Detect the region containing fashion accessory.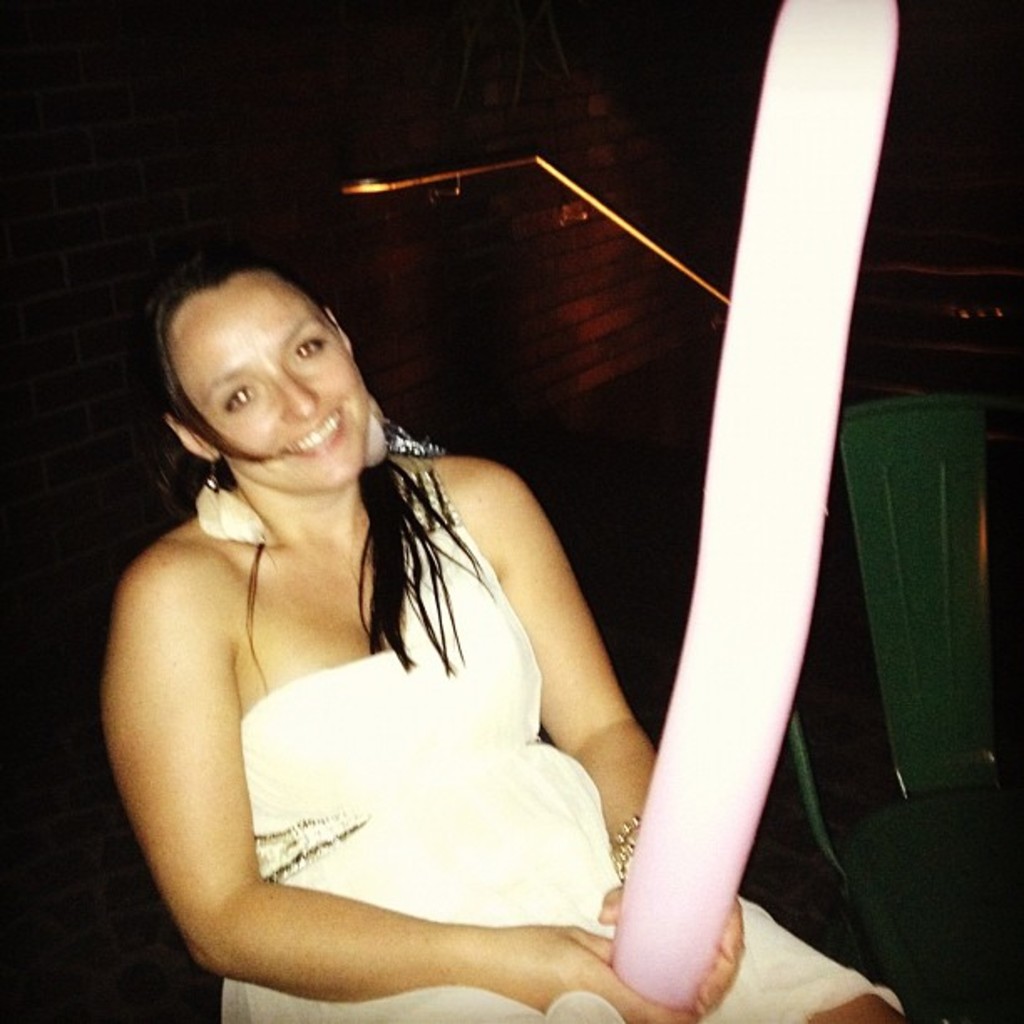
{"x1": 390, "y1": 420, "x2": 440, "y2": 453}.
